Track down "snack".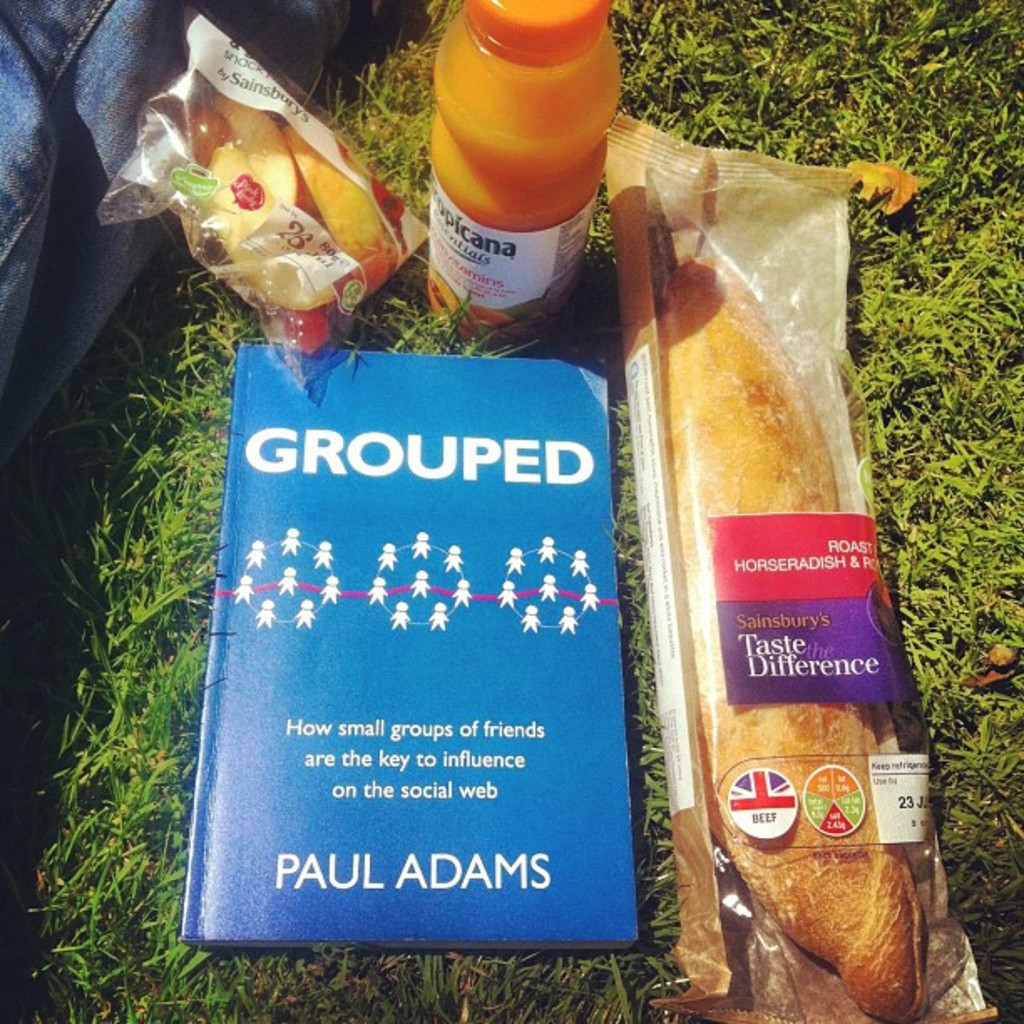
Tracked to detection(658, 248, 929, 1022).
